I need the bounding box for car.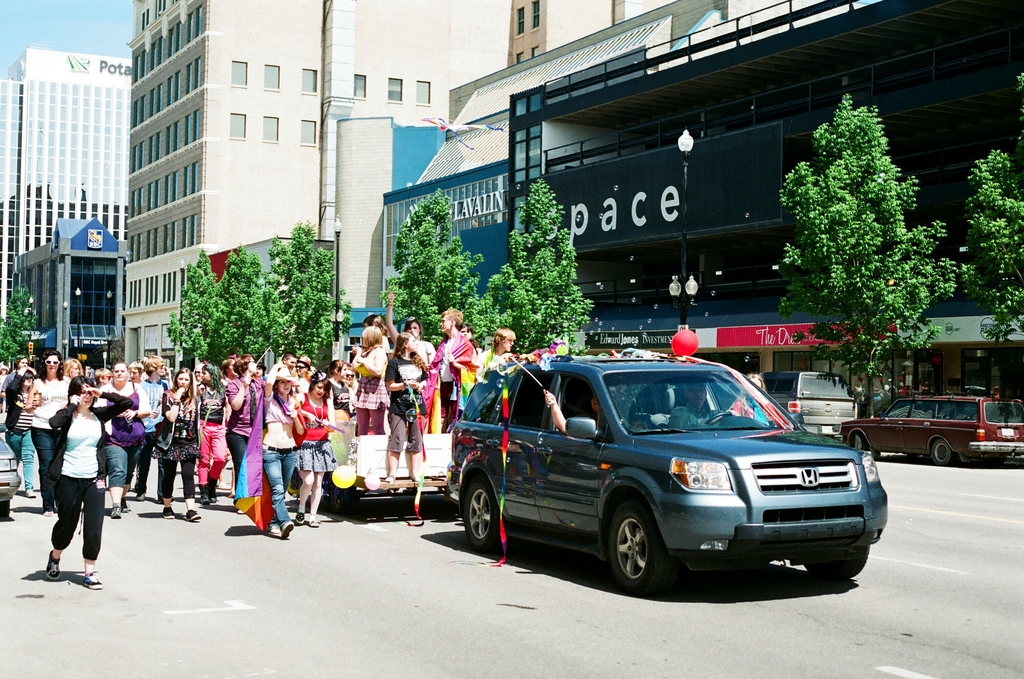
Here it is: (left=842, top=389, right=1023, bottom=468).
